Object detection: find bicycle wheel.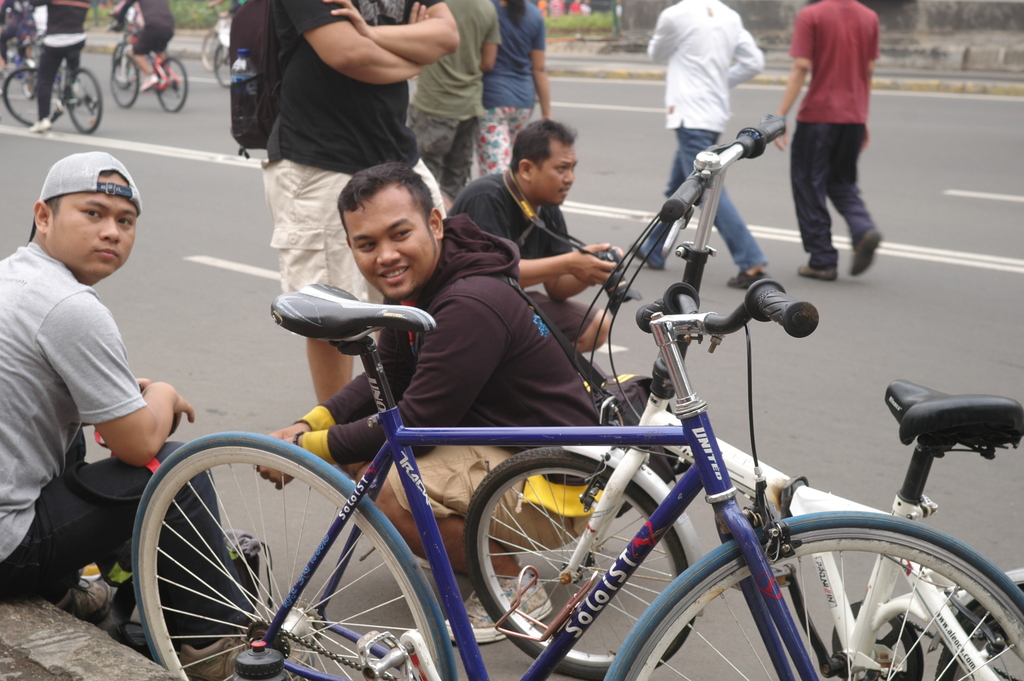
(left=598, top=511, right=1023, bottom=680).
